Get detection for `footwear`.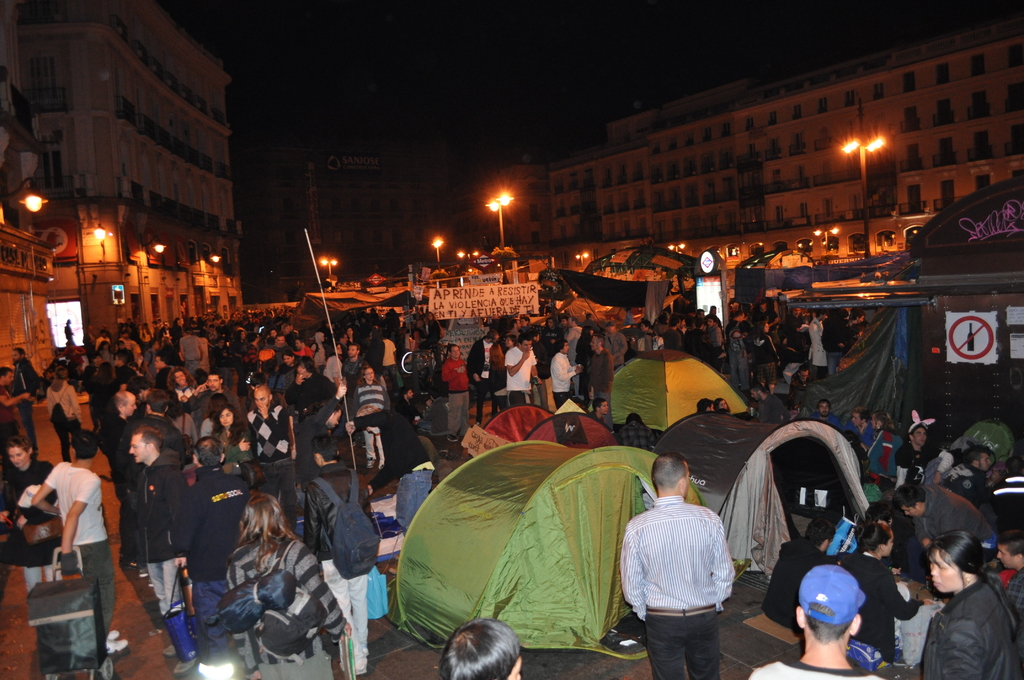
Detection: [x1=159, y1=645, x2=180, y2=656].
